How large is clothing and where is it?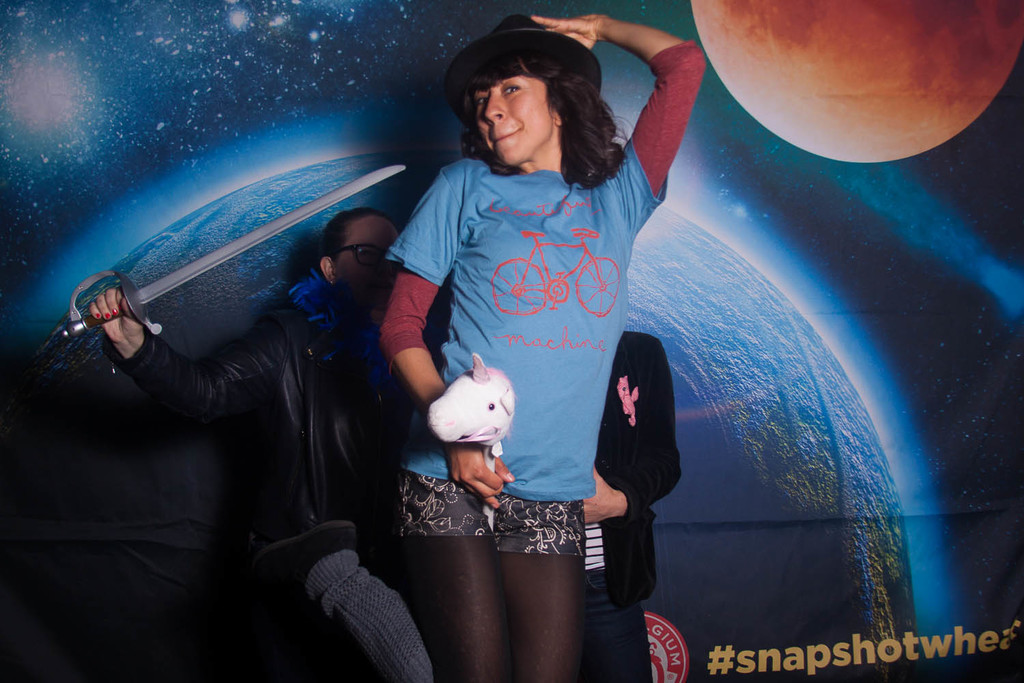
Bounding box: 106 268 436 682.
